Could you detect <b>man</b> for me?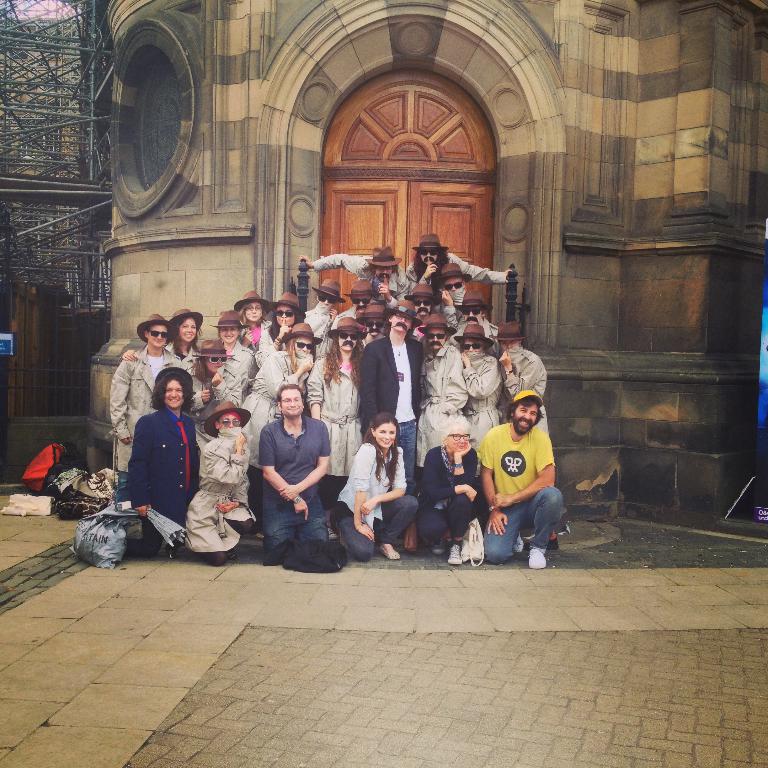
Detection result: detection(303, 242, 412, 303).
